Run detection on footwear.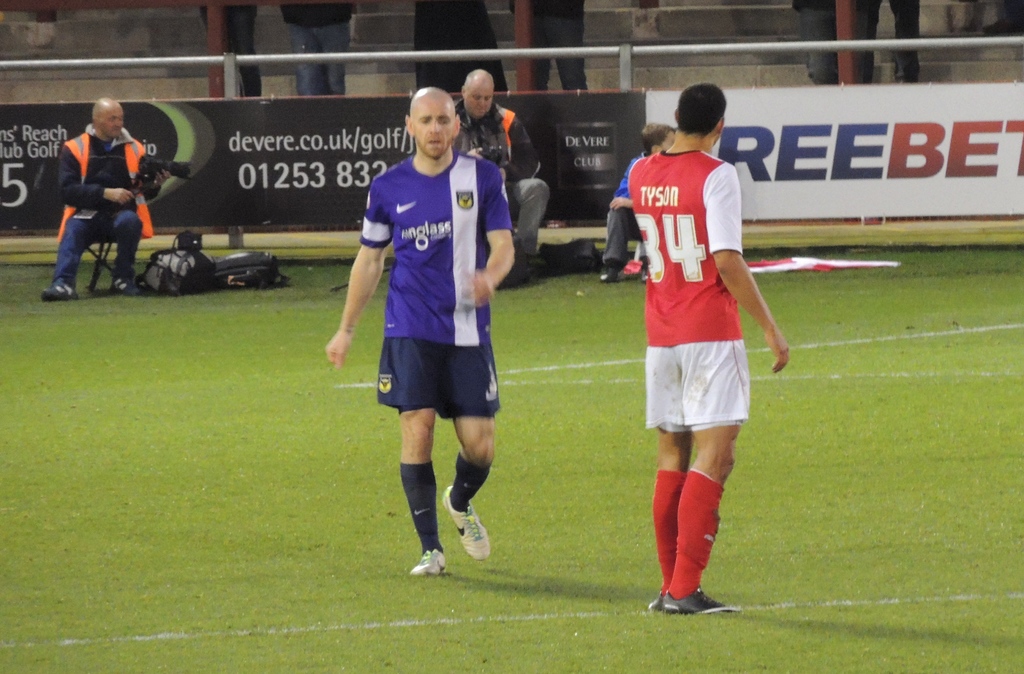
Result: <box>118,280,154,297</box>.
